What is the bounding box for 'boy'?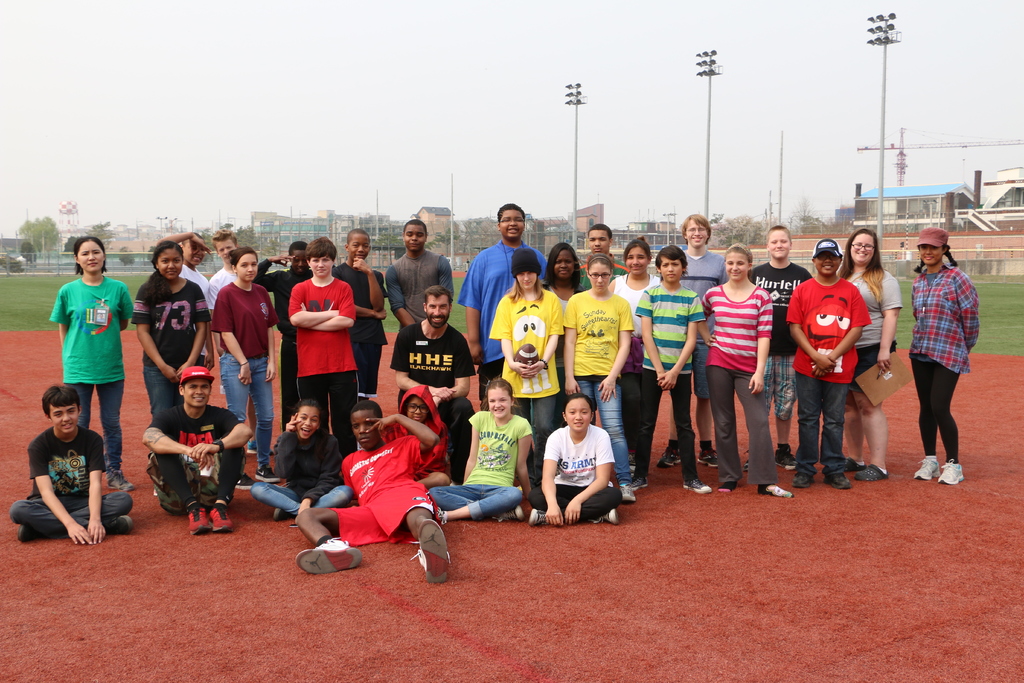
select_region(384, 224, 454, 327).
